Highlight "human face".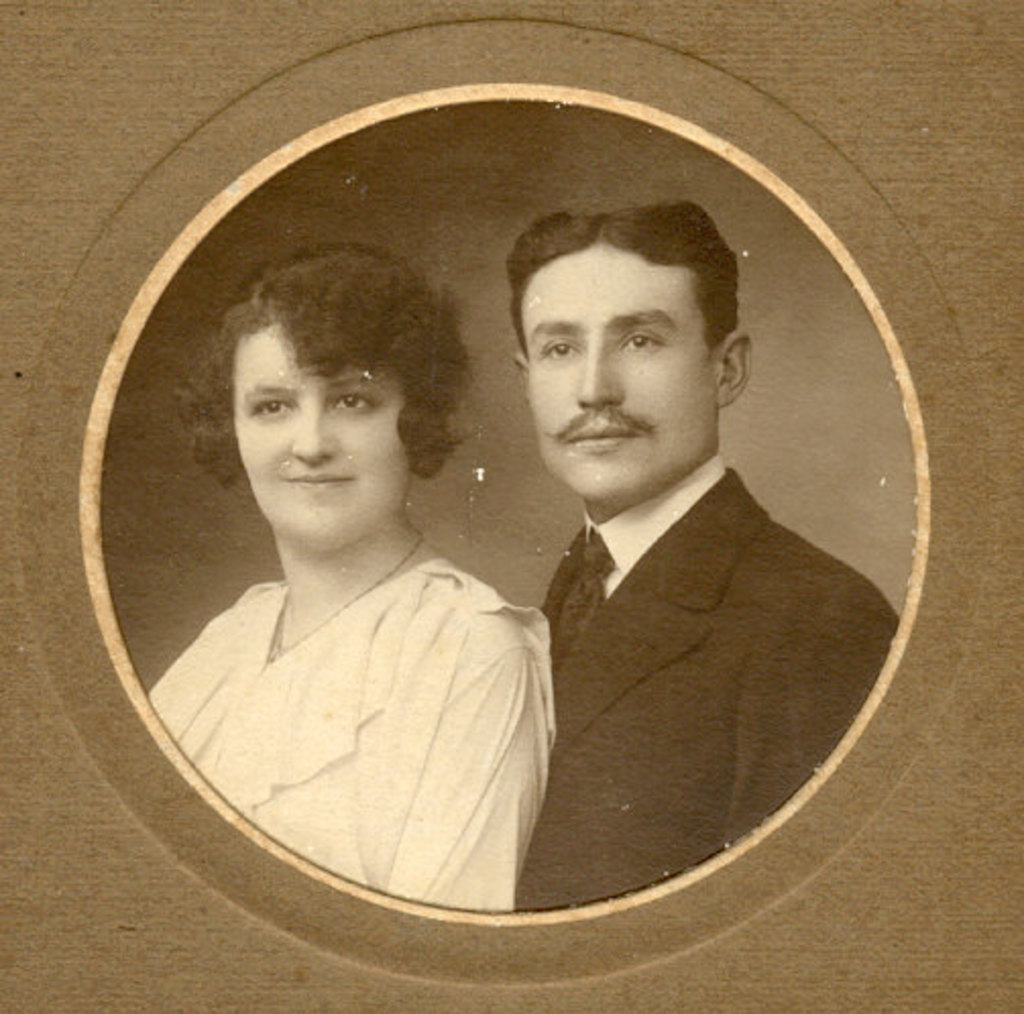
Highlighted region: <region>232, 328, 411, 542</region>.
